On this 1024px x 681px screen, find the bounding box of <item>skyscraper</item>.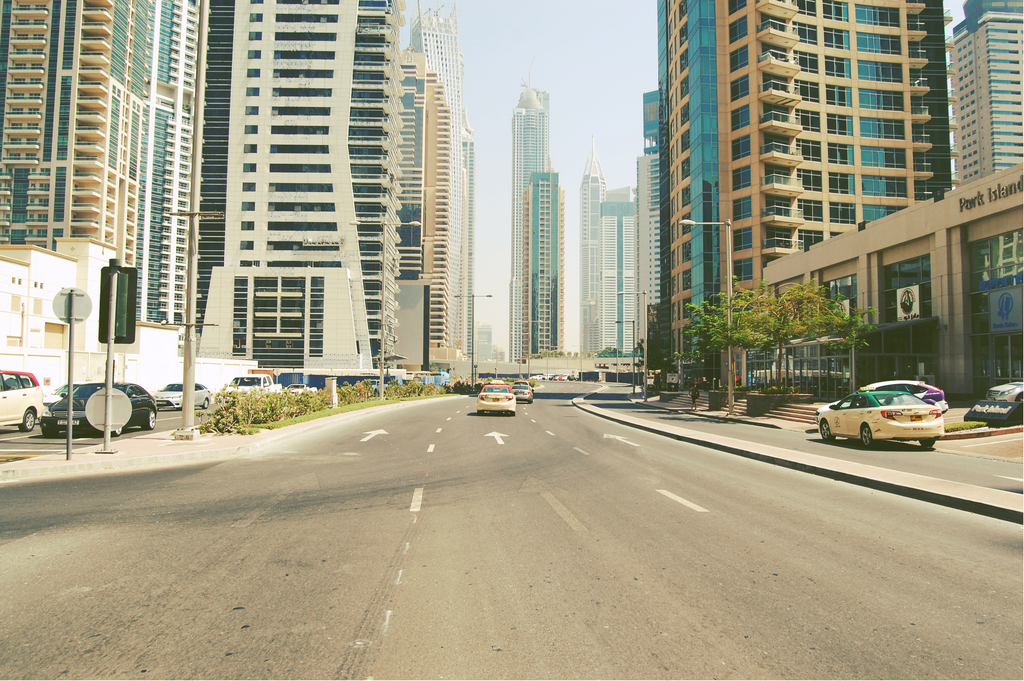
Bounding box: <region>408, 3, 471, 350</region>.
